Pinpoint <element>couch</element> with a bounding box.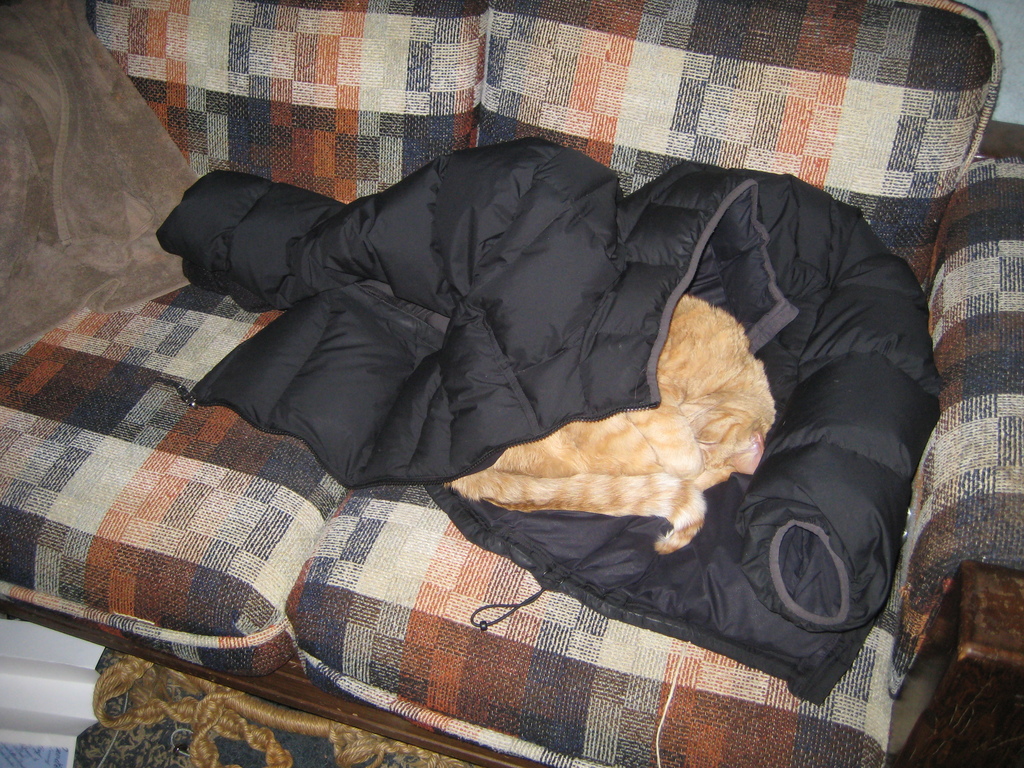
0:0:1023:767.
